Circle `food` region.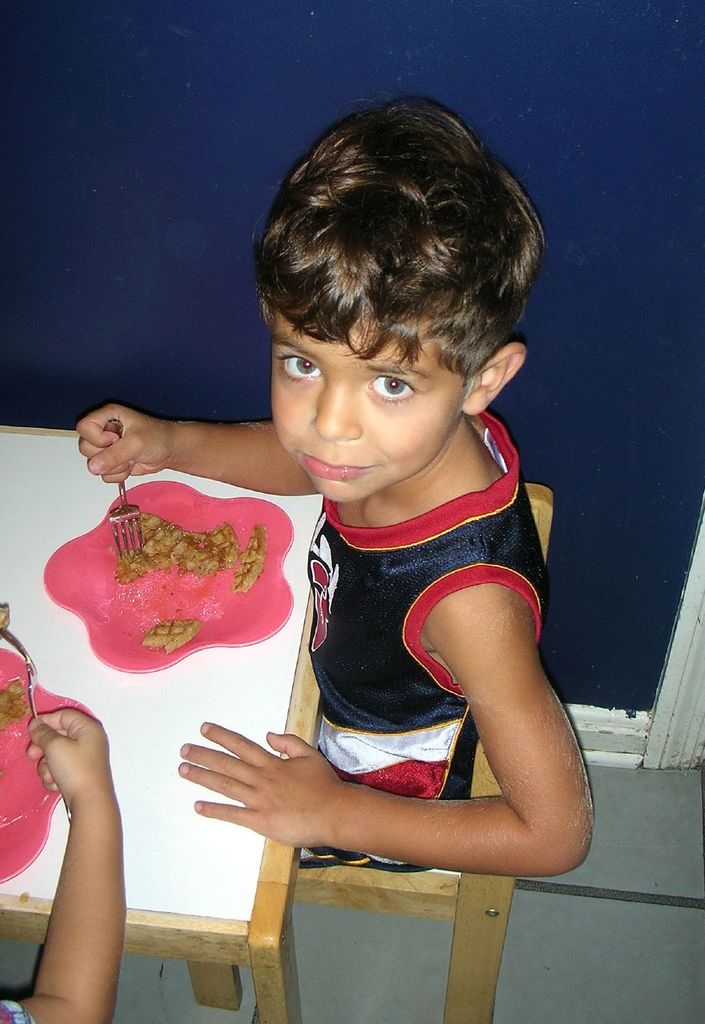
Region: bbox=[3, 675, 34, 744].
